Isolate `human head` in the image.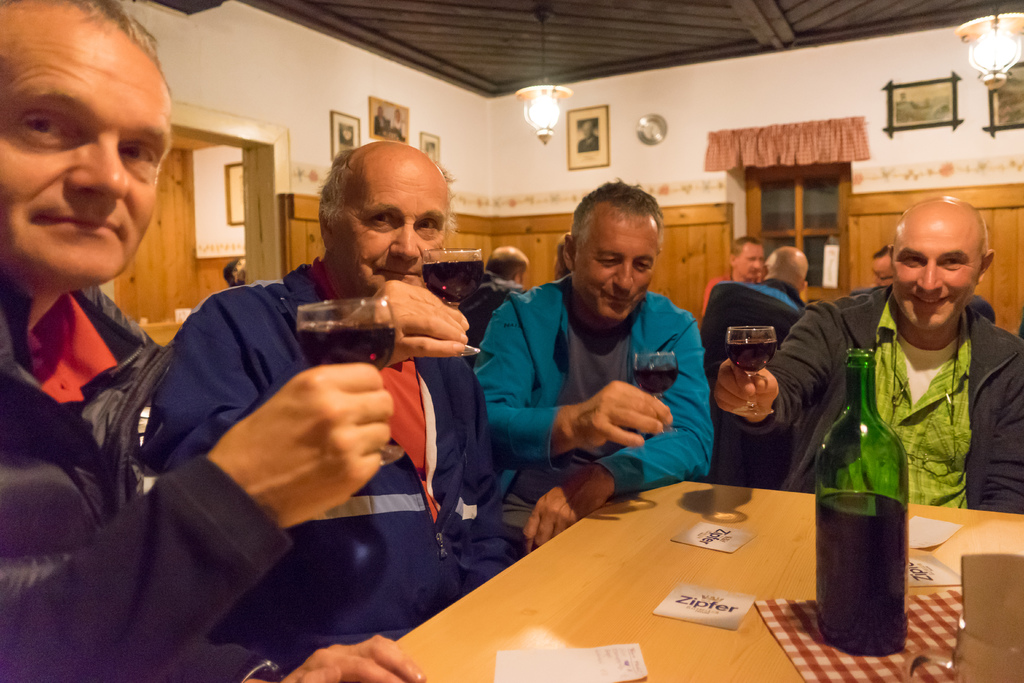
Isolated region: (x1=485, y1=245, x2=531, y2=283).
